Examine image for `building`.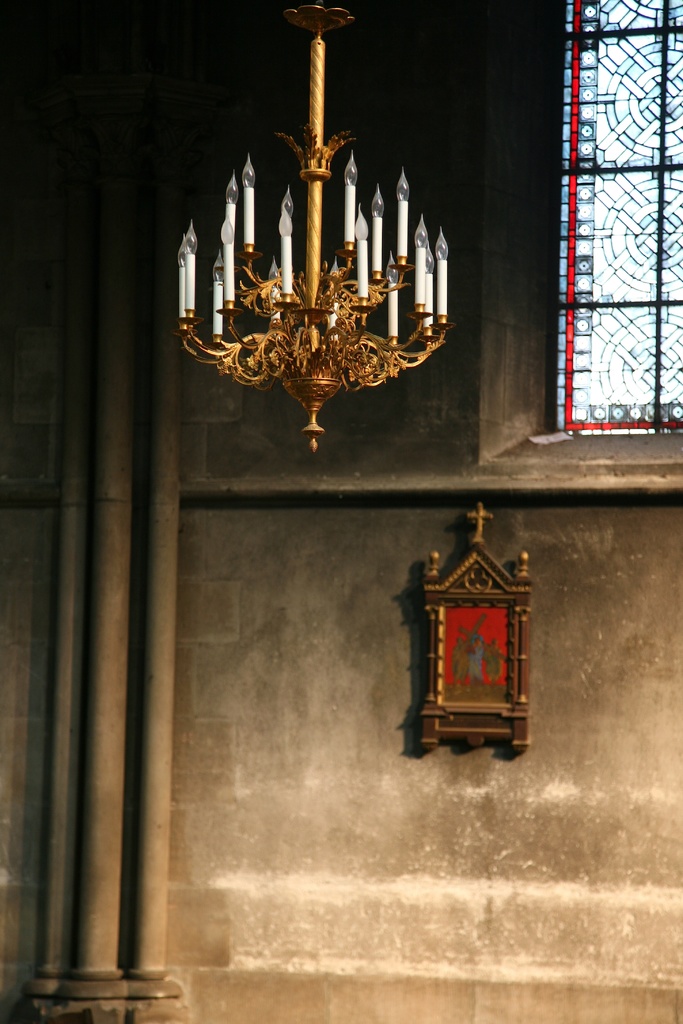
Examination result: <bbox>0, 0, 682, 1023</bbox>.
